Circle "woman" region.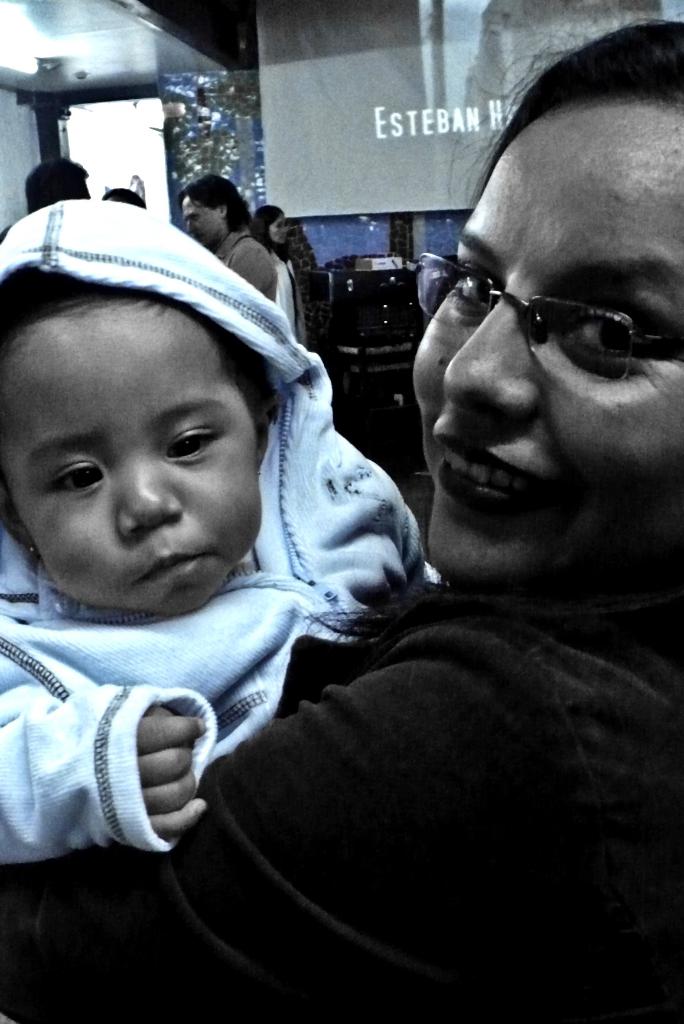
Region: l=0, t=47, r=683, b=1016.
